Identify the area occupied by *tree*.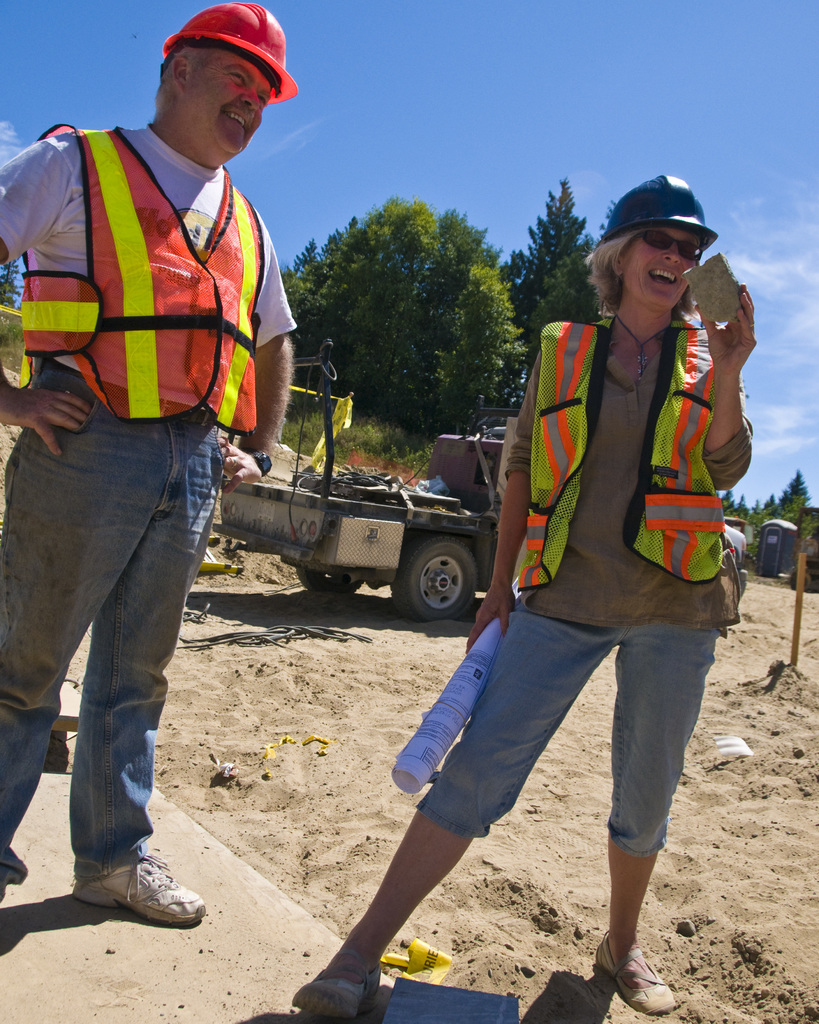
Area: [720, 488, 736, 518].
